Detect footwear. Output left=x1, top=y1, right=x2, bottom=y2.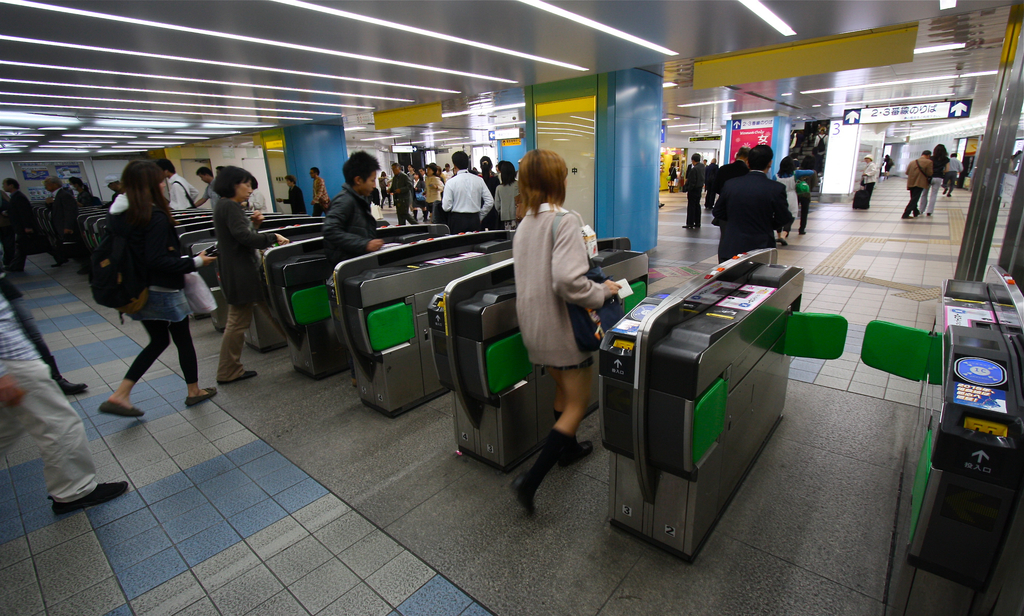
left=904, top=215, right=913, bottom=218.
